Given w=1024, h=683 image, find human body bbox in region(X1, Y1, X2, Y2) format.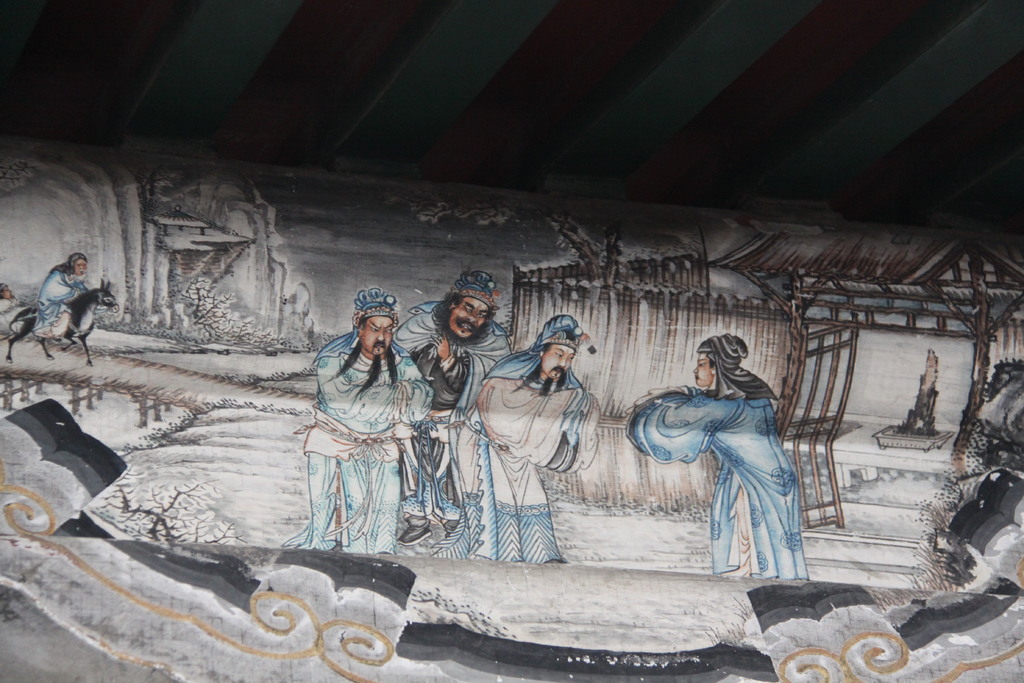
region(625, 383, 808, 579).
